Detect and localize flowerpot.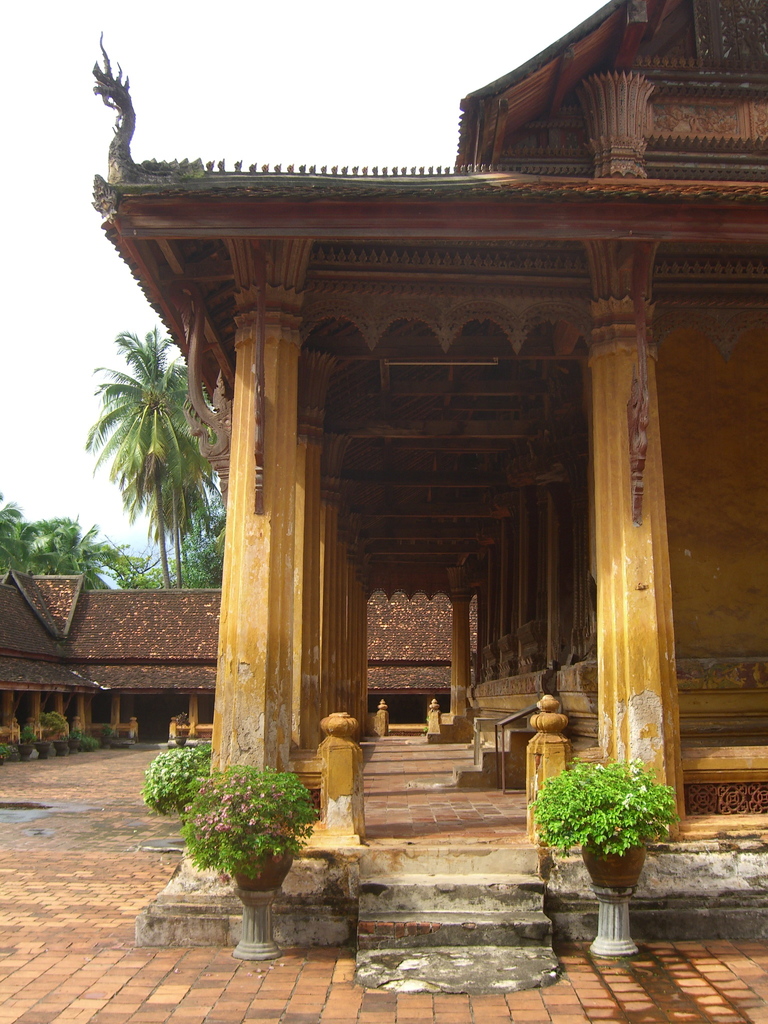
Localized at (557, 764, 708, 938).
